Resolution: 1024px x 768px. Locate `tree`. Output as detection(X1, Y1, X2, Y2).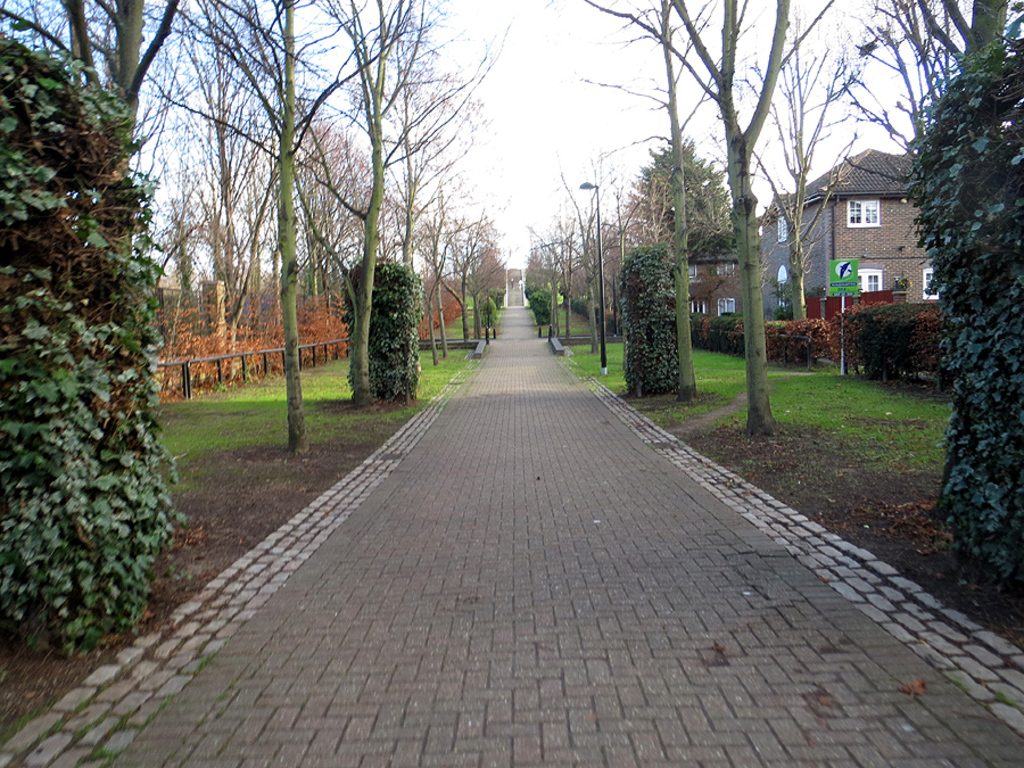
detection(0, 0, 180, 471).
